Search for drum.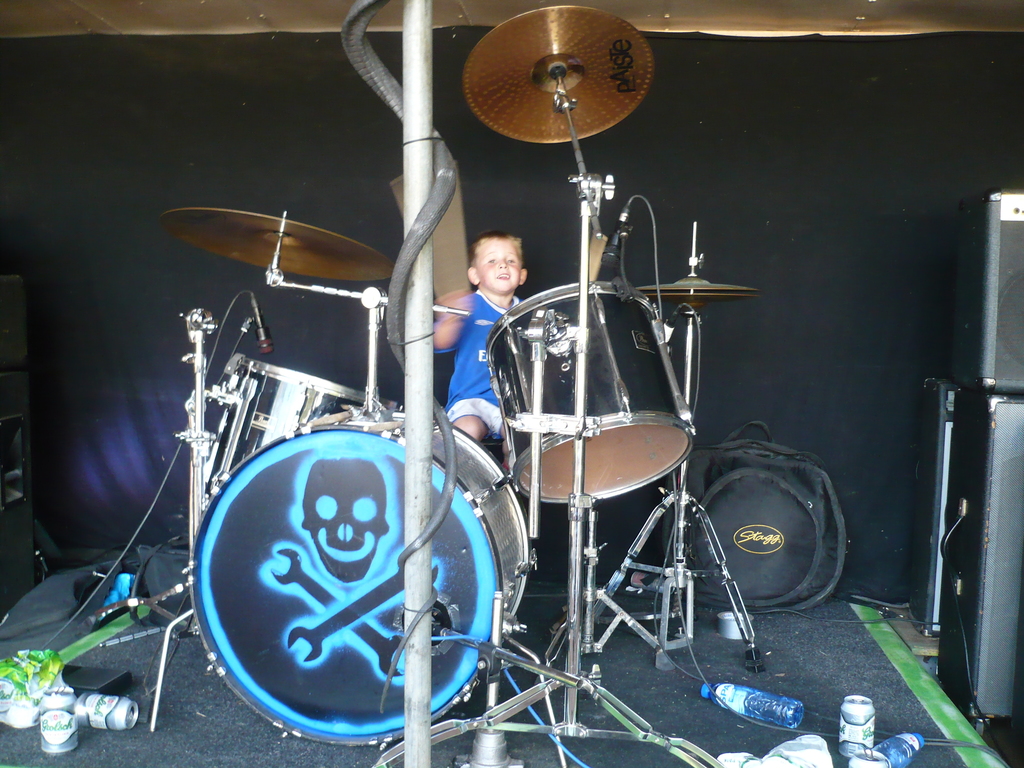
Found at region(205, 355, 397, 507).
